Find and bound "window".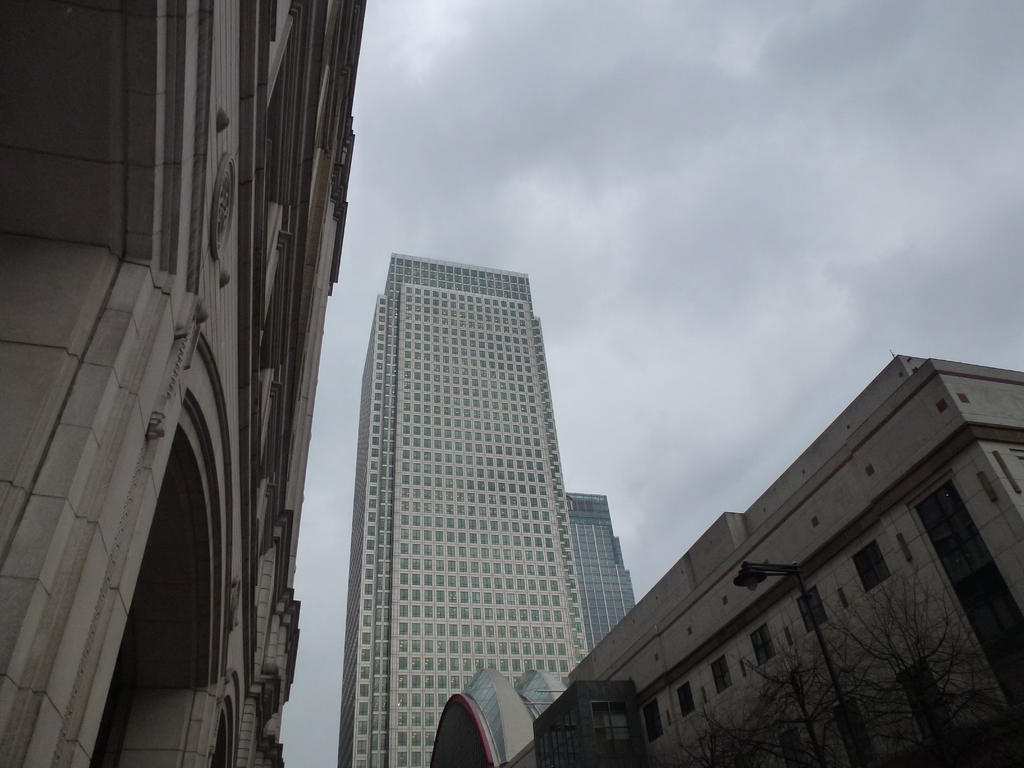
Bound: select_region(639, 700, 664, 744).
